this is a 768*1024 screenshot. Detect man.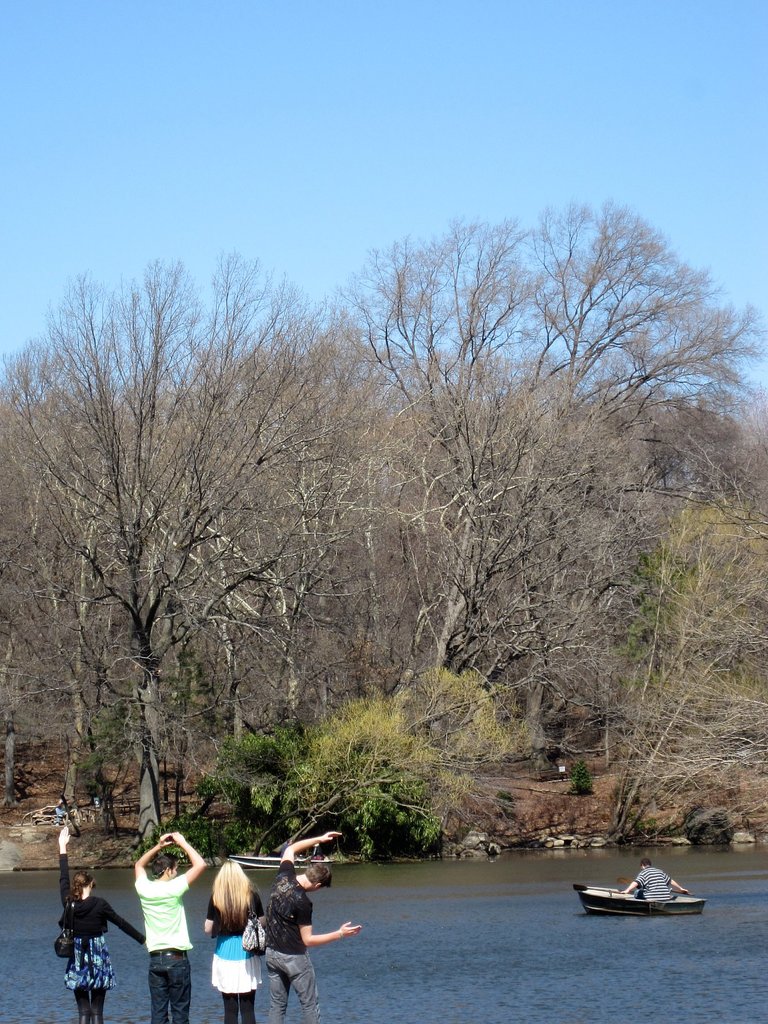
region(263, 825, 363, 1023).
